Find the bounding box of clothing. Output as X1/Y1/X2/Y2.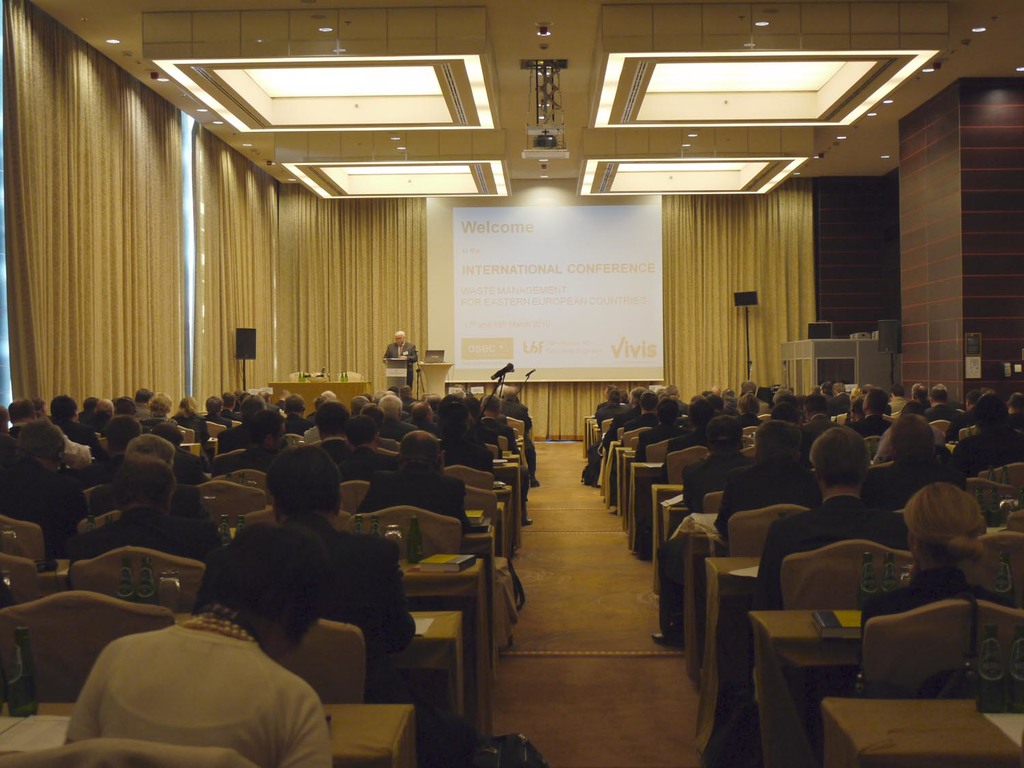
357/449/467/552.
